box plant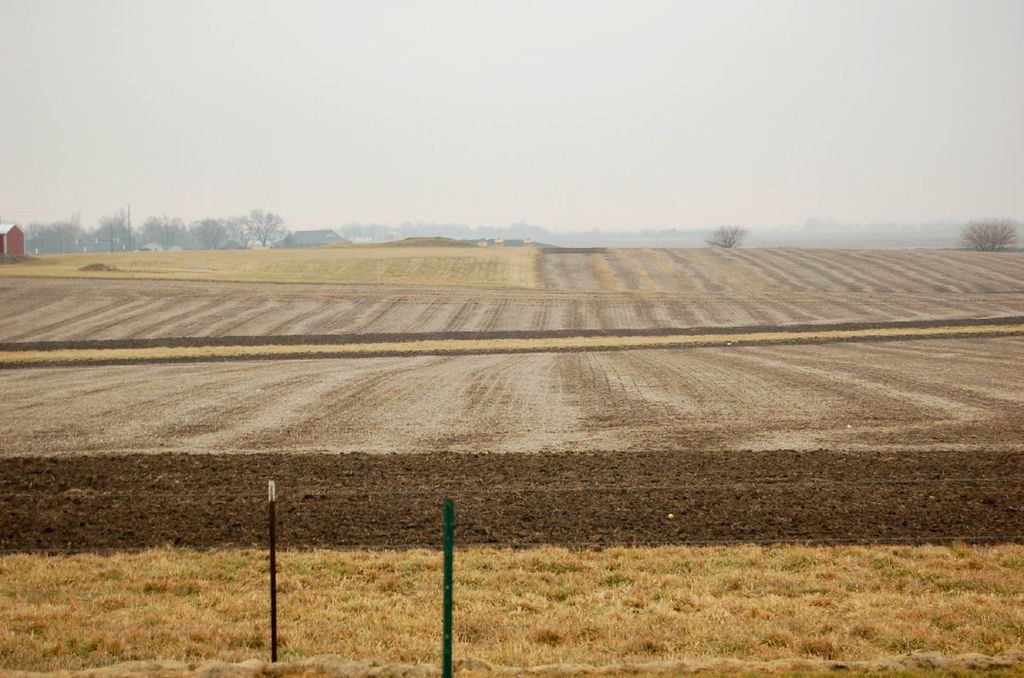
[left=0, top=539, right=1023, bottom=677]
